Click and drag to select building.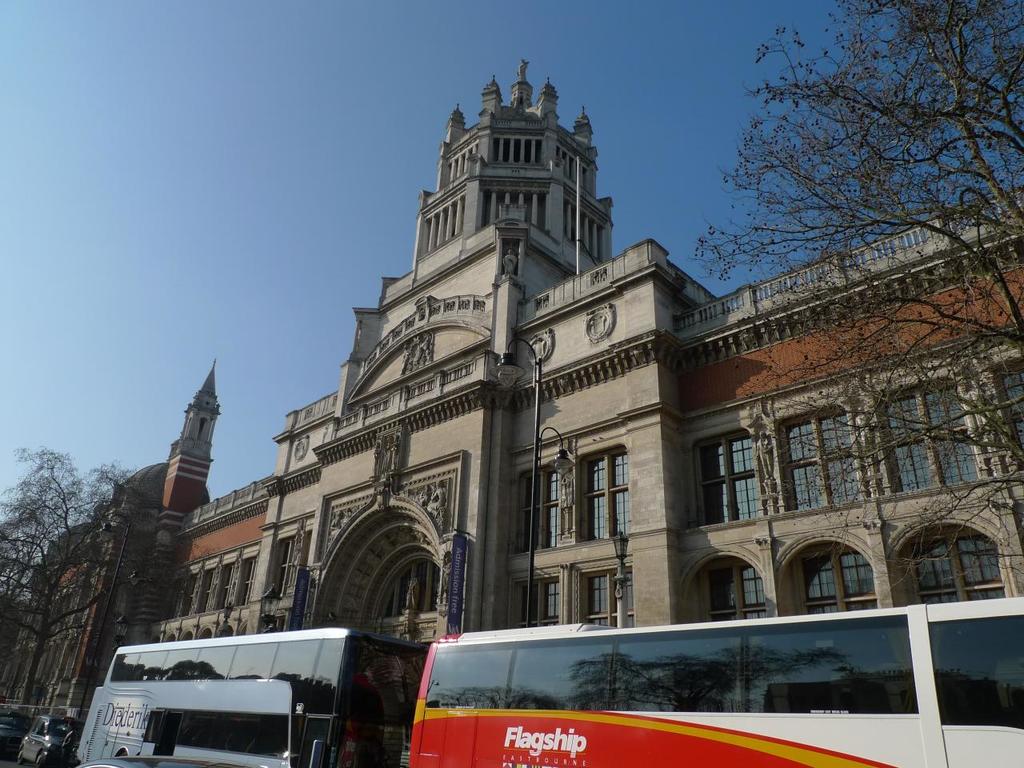
Selection: pyautogui.locateOnScreen(0, 358, 274, 725).
